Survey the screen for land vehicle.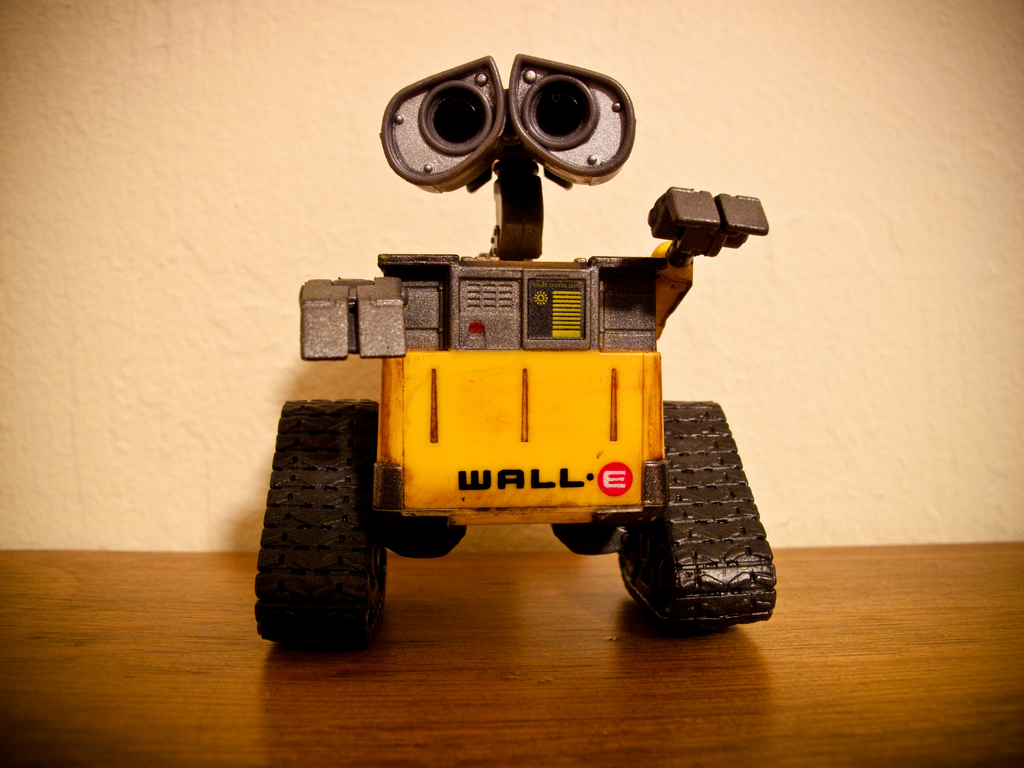
Survey found: left=225, top=108, right=775, bottom=650.
